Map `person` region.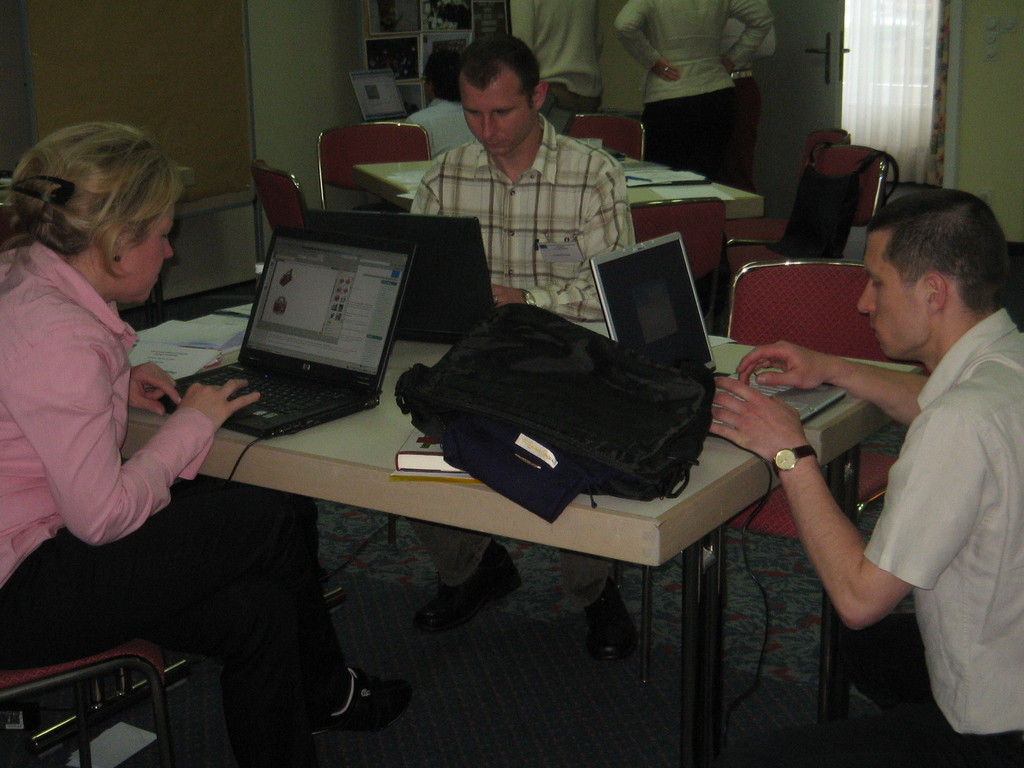
Mapped to {"x1": 719, "y1": 18, "x2": 761, "y2": 188}.
